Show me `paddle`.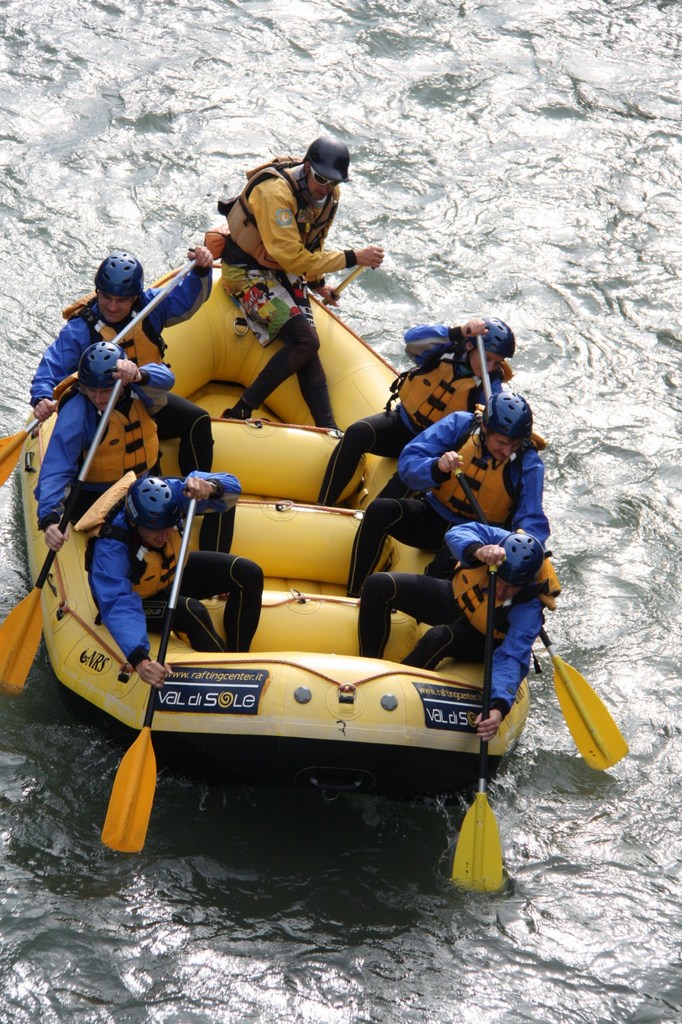
`paddle` is here: select_region(0, 383, 125, 689).
